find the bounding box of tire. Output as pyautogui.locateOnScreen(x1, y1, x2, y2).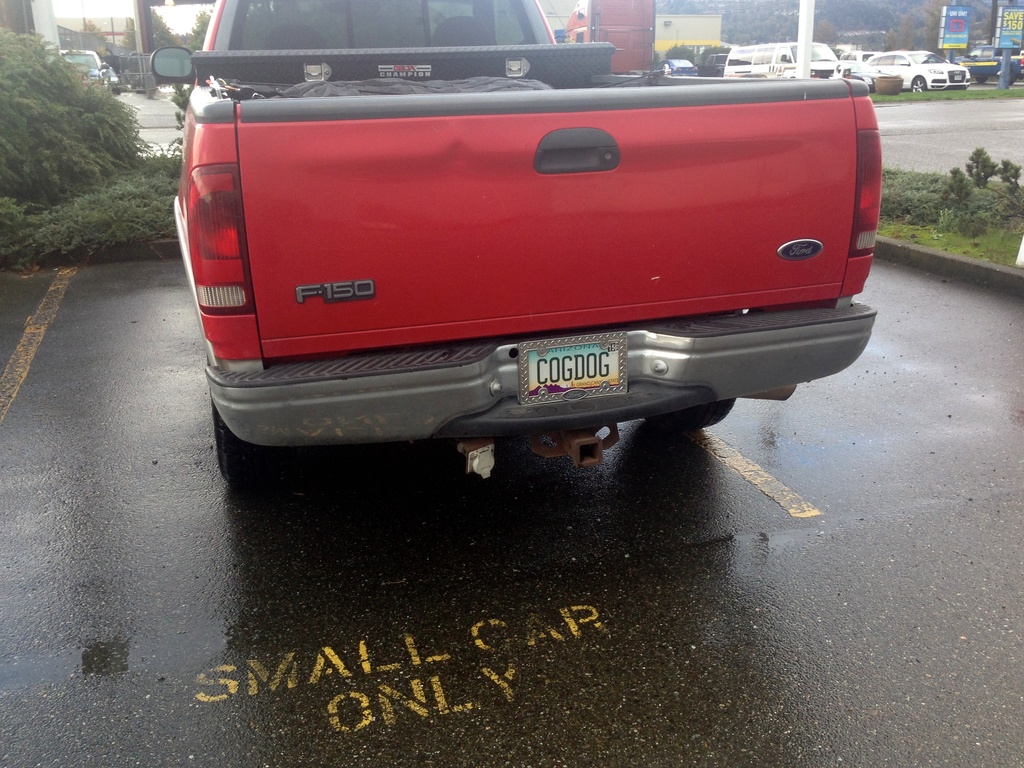
pyautogui.locateOnScreen(211, 405, 275, 479).
